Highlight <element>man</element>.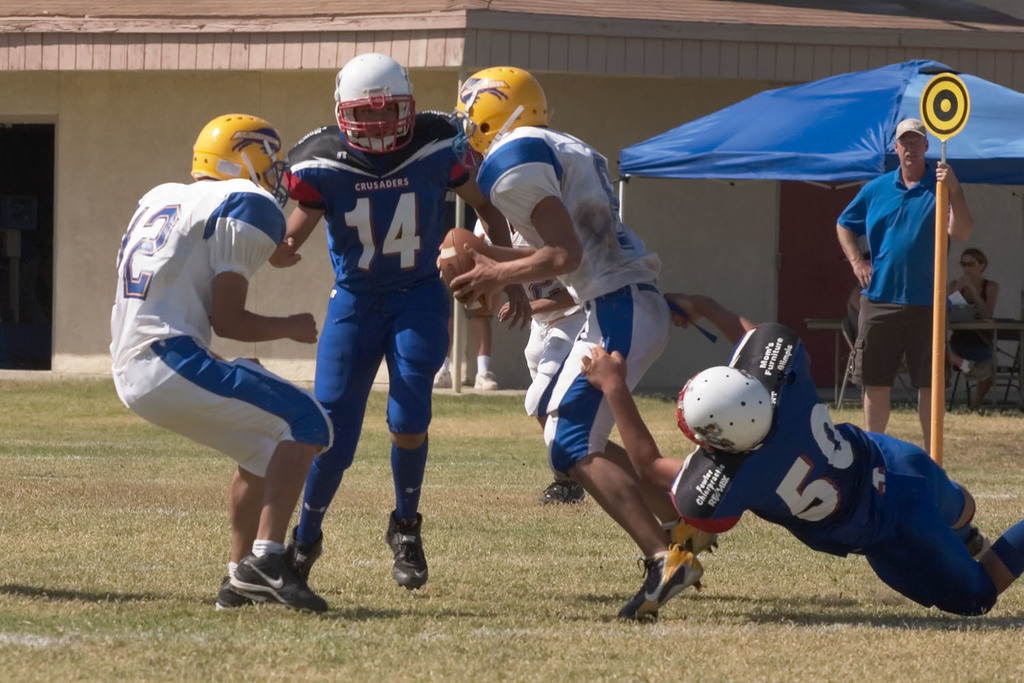
Highlighted region: l=274, t=45, r=526, b=604.
